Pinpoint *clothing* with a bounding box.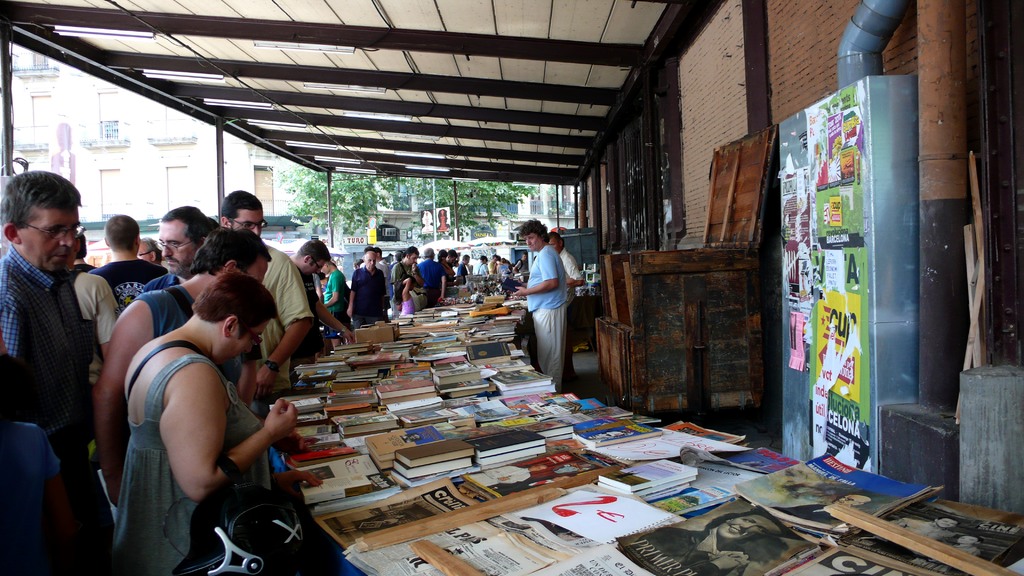
{"x1": 102, "y1": 330, "x2": 317, "y2": 573}.
